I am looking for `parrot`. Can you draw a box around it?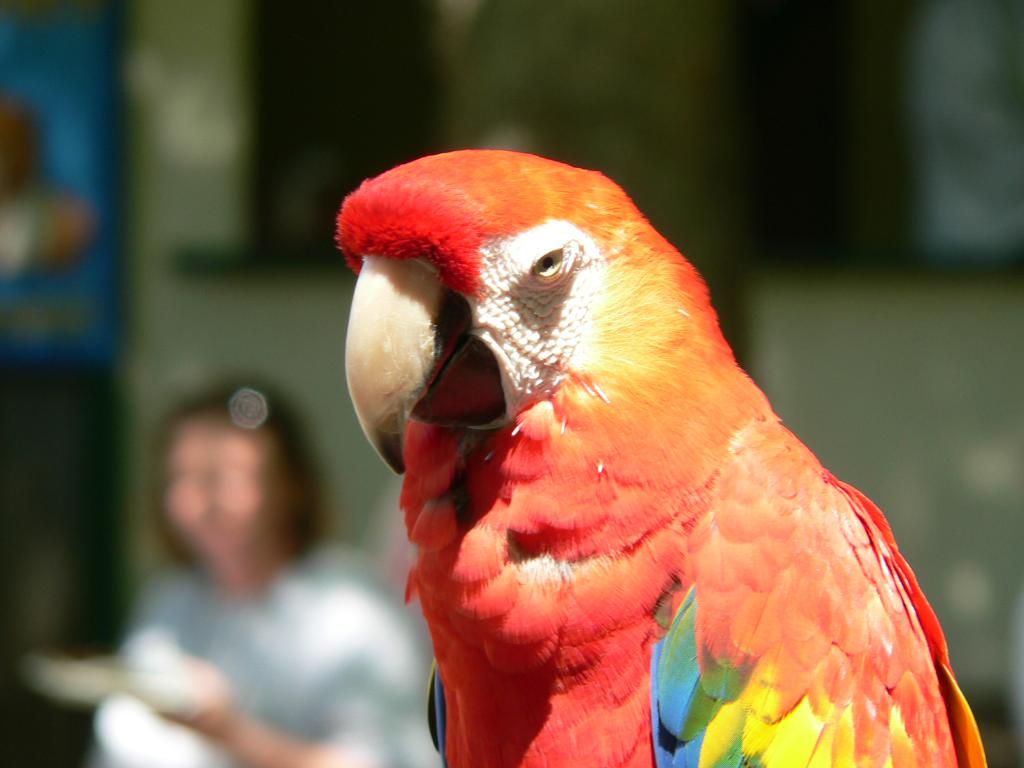
Sure, the bounding box is box(338, 147, 988, 767).
